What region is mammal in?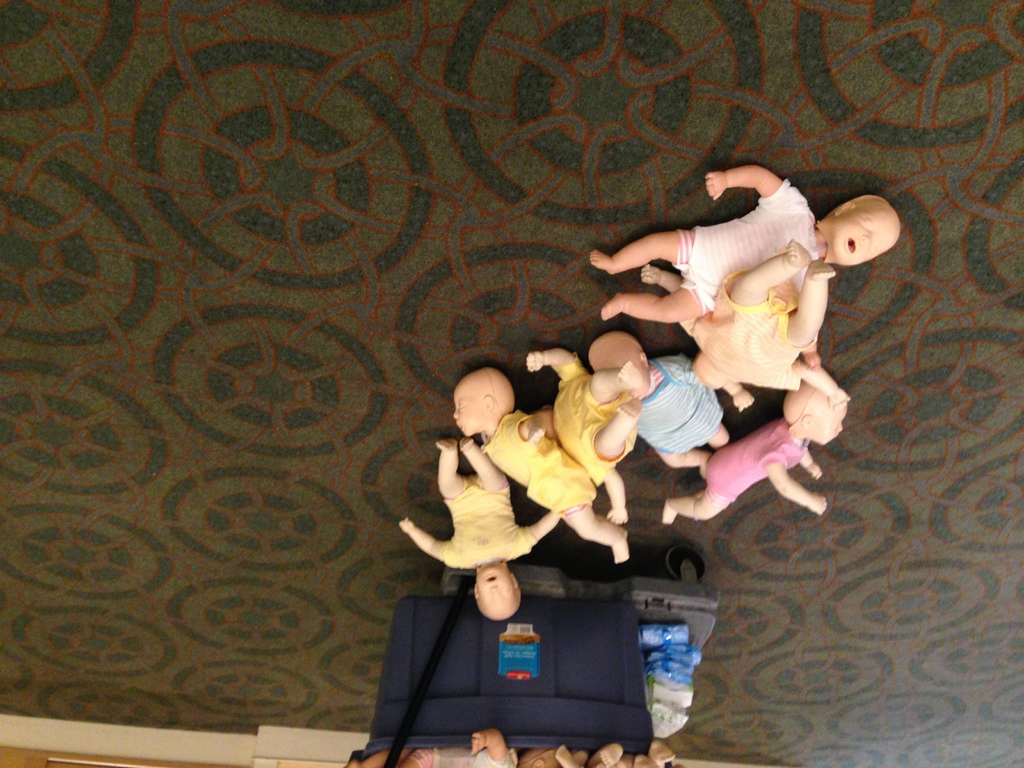
[584, 328, 755, 483].
